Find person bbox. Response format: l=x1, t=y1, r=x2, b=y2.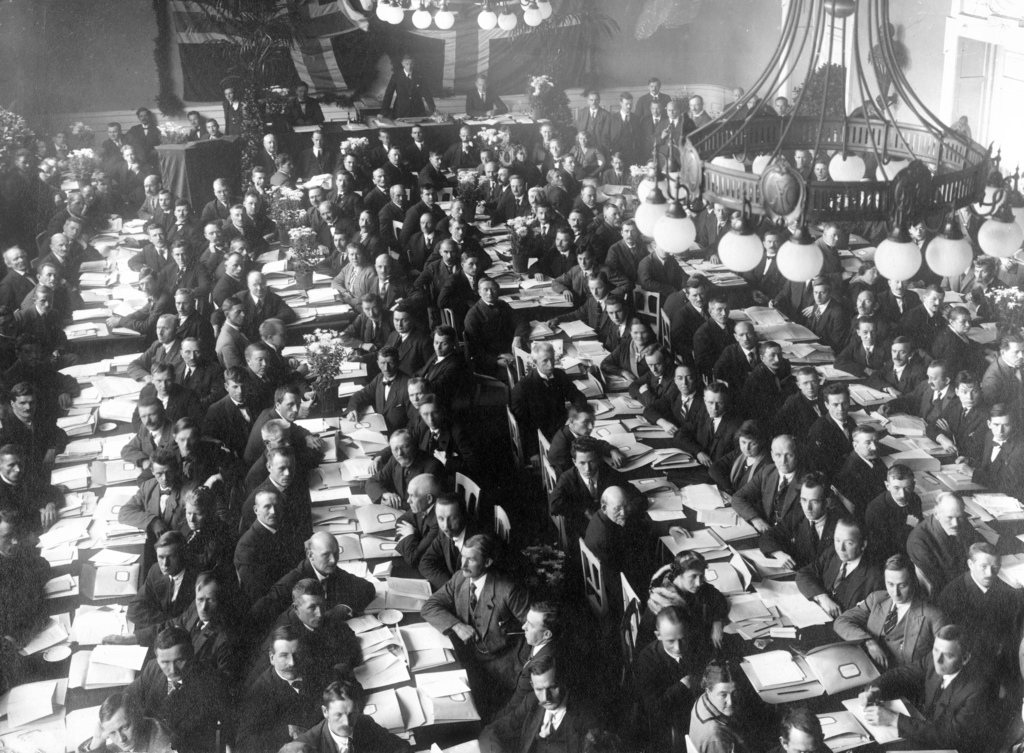
l=253, t=531, r=371, b=623.
